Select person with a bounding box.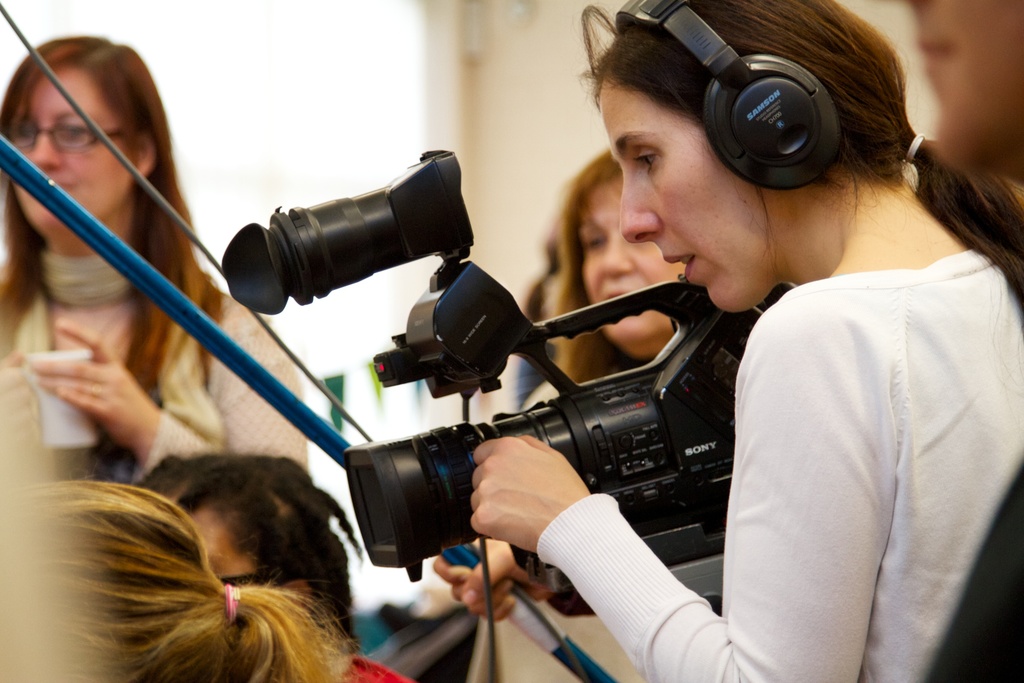
(464, 152, 787, 682).
